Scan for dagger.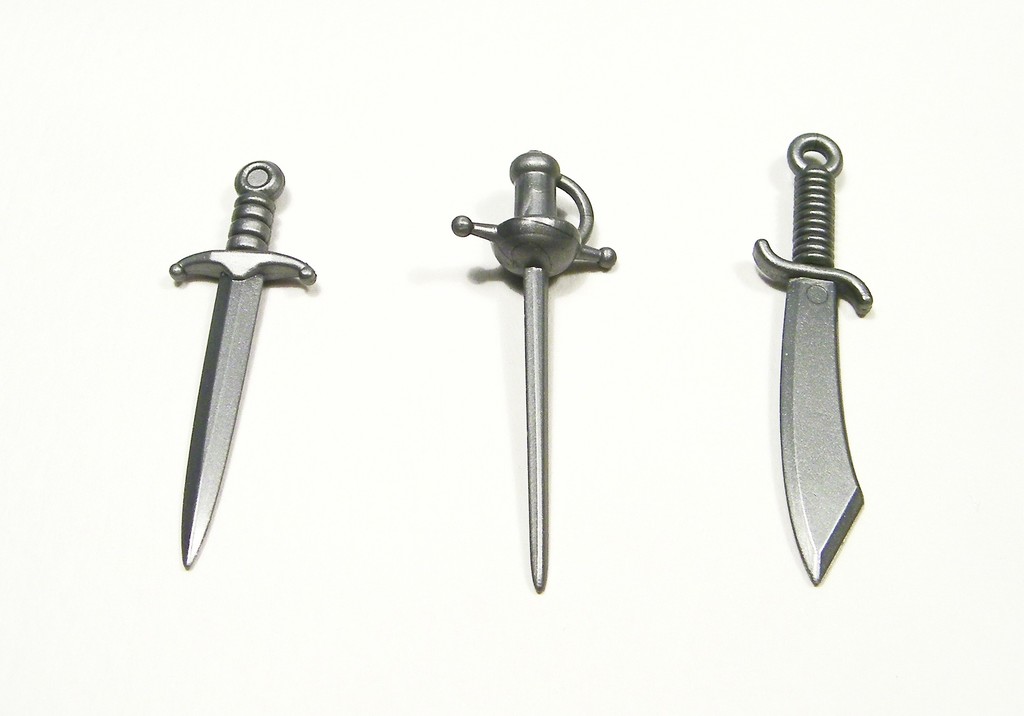
Scan result: bbox(751, 131, 876, 585).
